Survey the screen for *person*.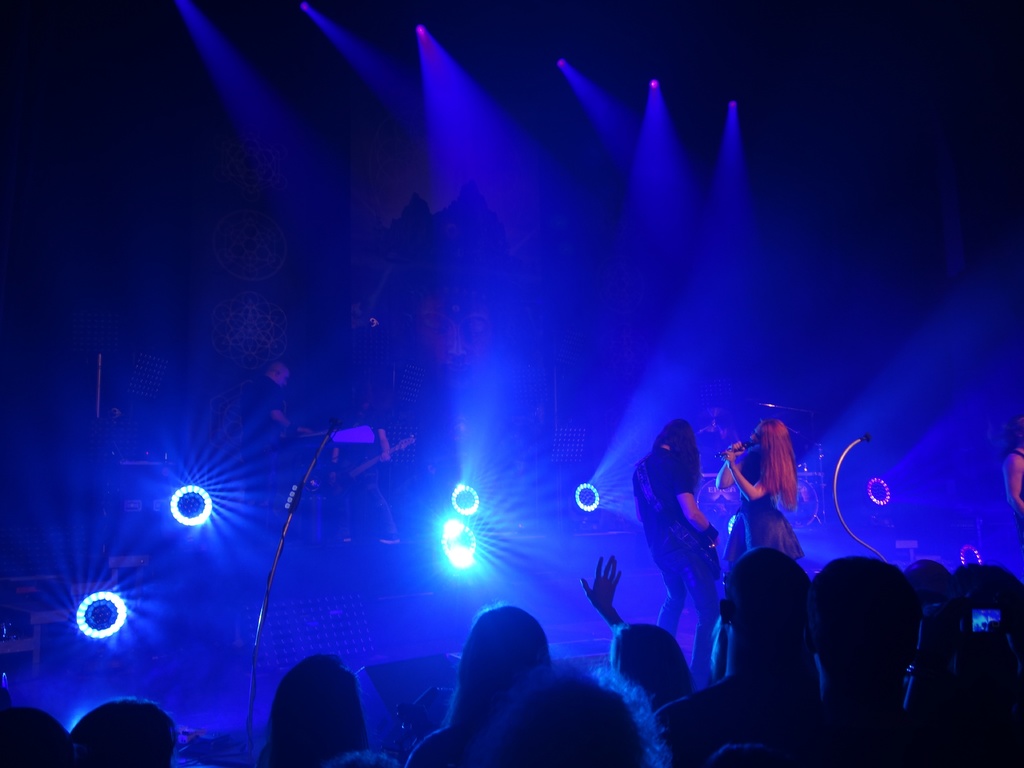
Survey found: {"x1": 714, "y1": 422, "x2": 805, "y2": 556}.
